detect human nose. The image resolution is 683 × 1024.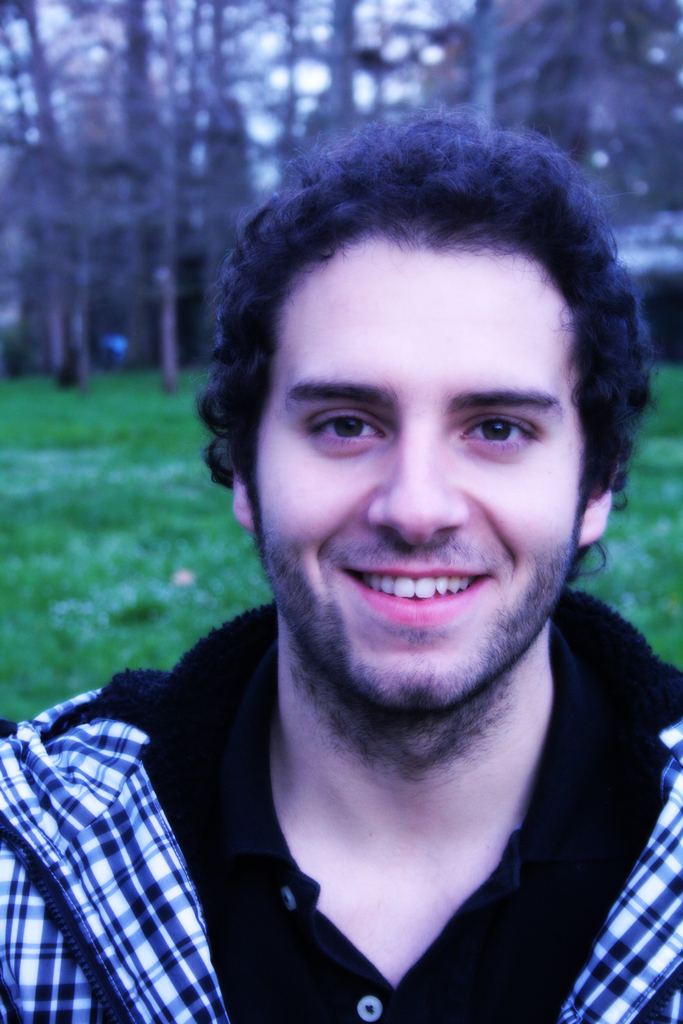
select_region(365, 408, 470, 545).
